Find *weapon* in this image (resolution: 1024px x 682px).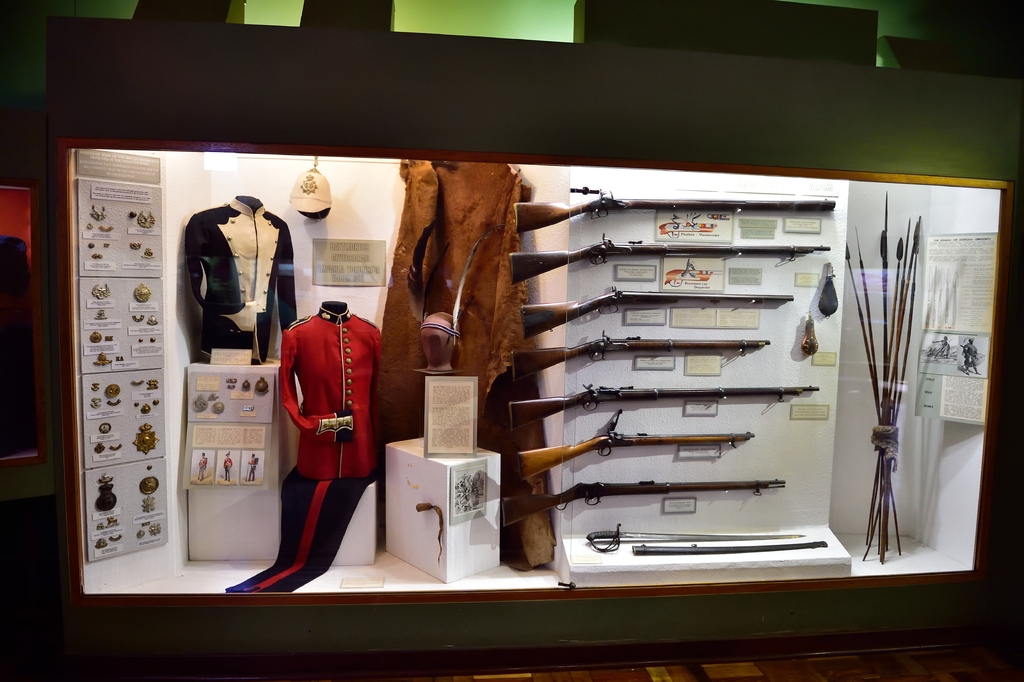
[846,246,889,555].
